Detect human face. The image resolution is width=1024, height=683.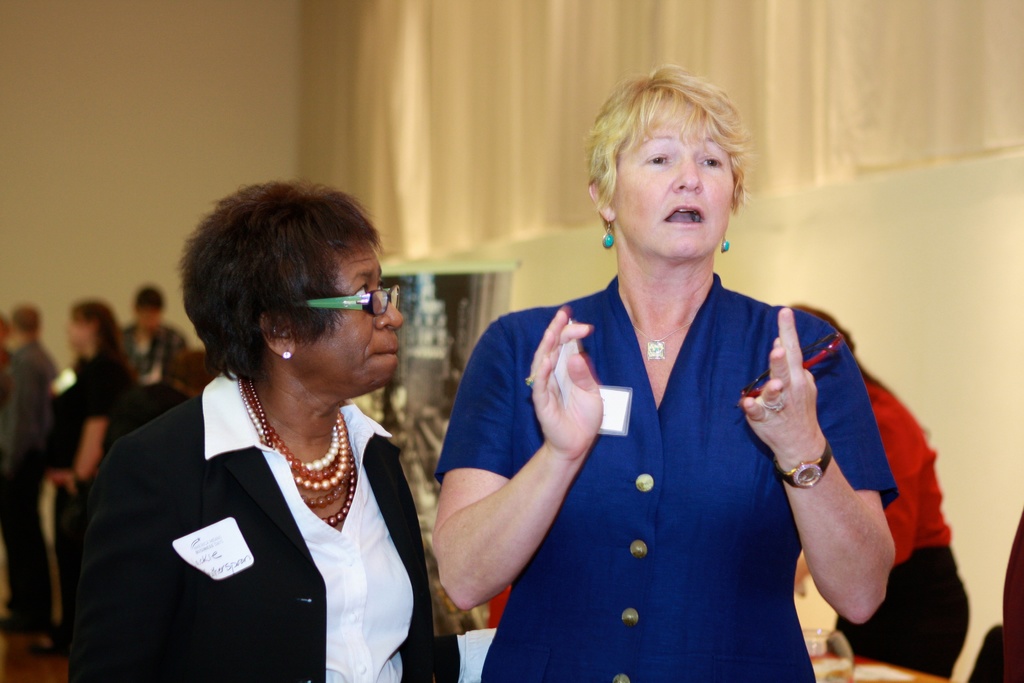
(x1=72, y1=309, x2=99, y2=345).
